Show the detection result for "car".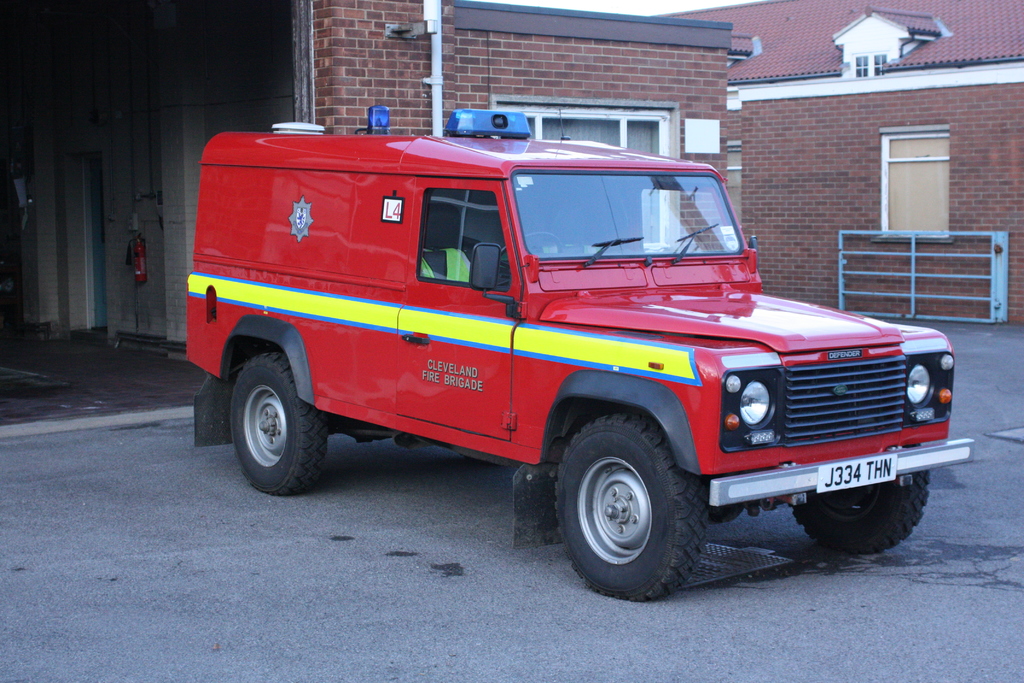
179:104:981:607.
